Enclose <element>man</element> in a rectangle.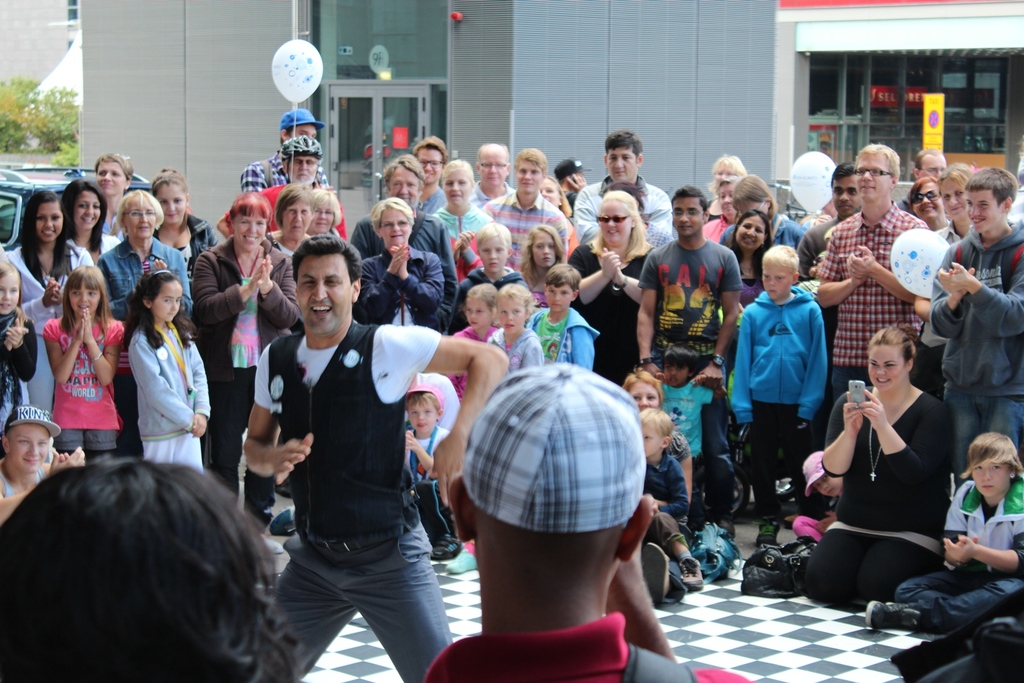
(left=236, top=109, right=329, bottom=191).
